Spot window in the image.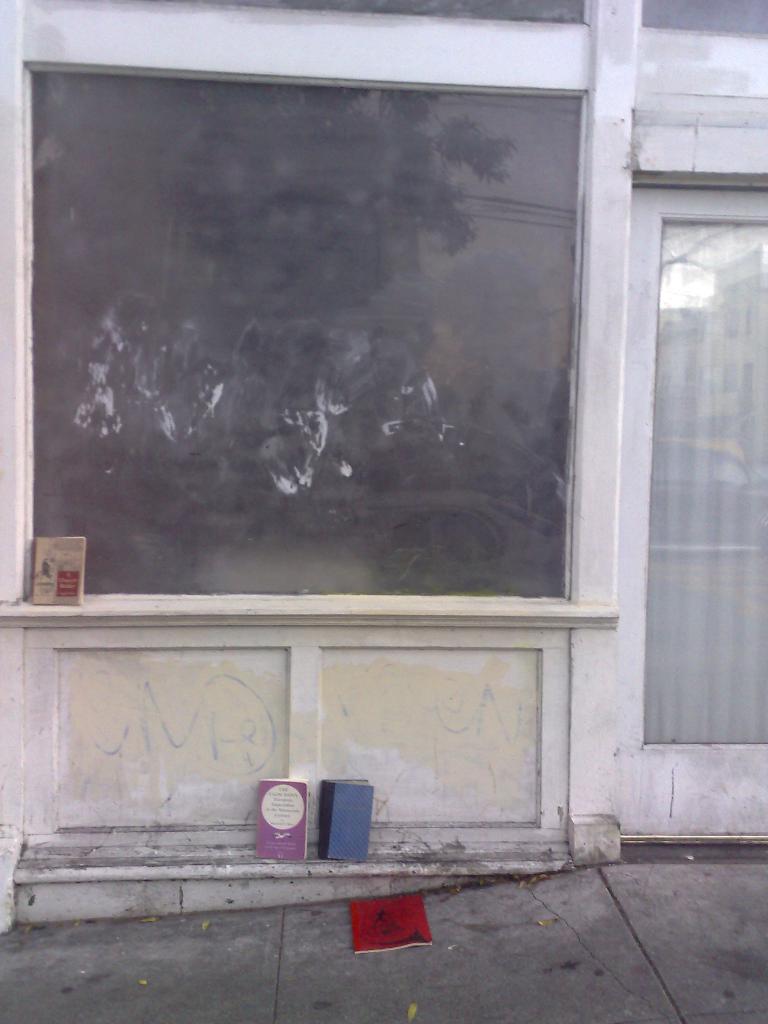
window found at select_region(51, 15, 605, 630).
